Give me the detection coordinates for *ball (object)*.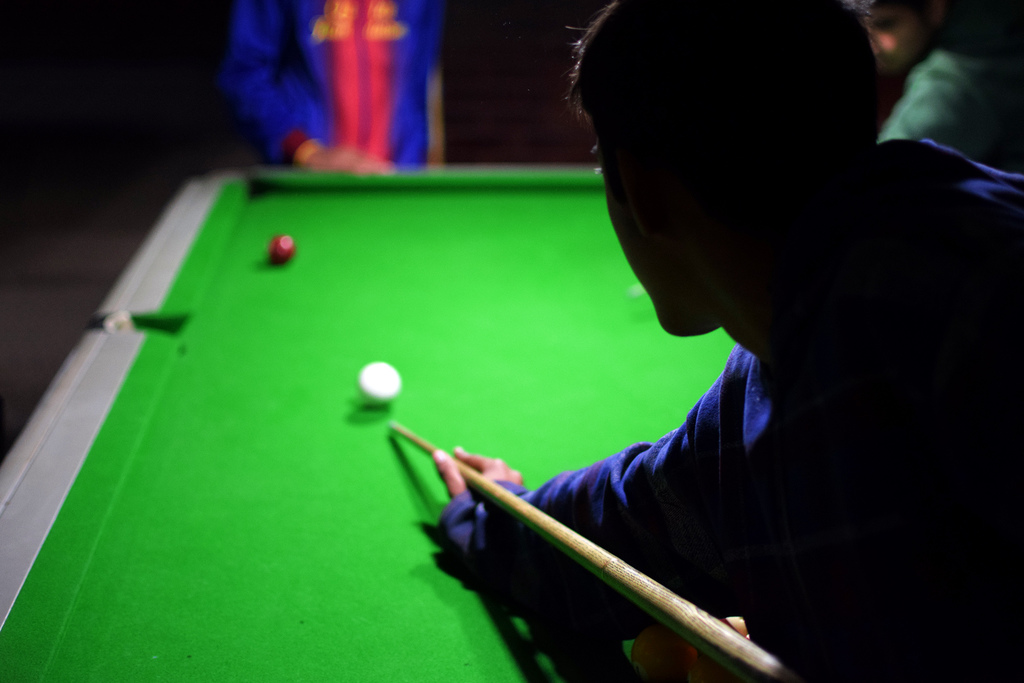
<bbox>355, 360, 403, 409</bbox>.
